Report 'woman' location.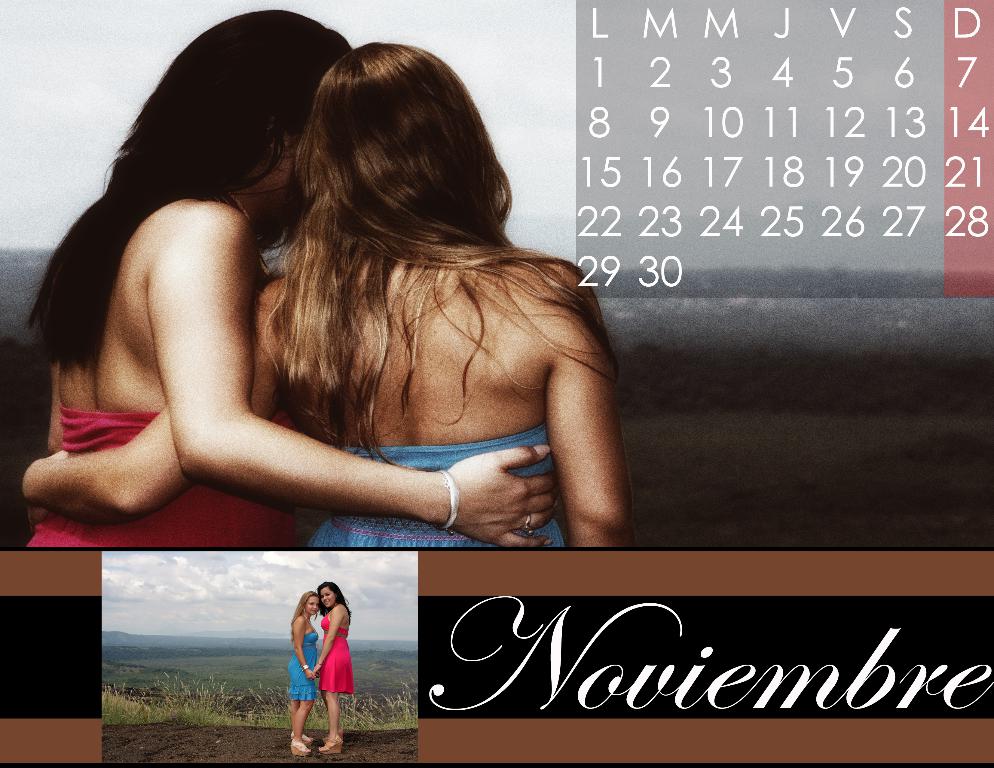
Report: [left=312, top=581, right=358, bottom=758].
